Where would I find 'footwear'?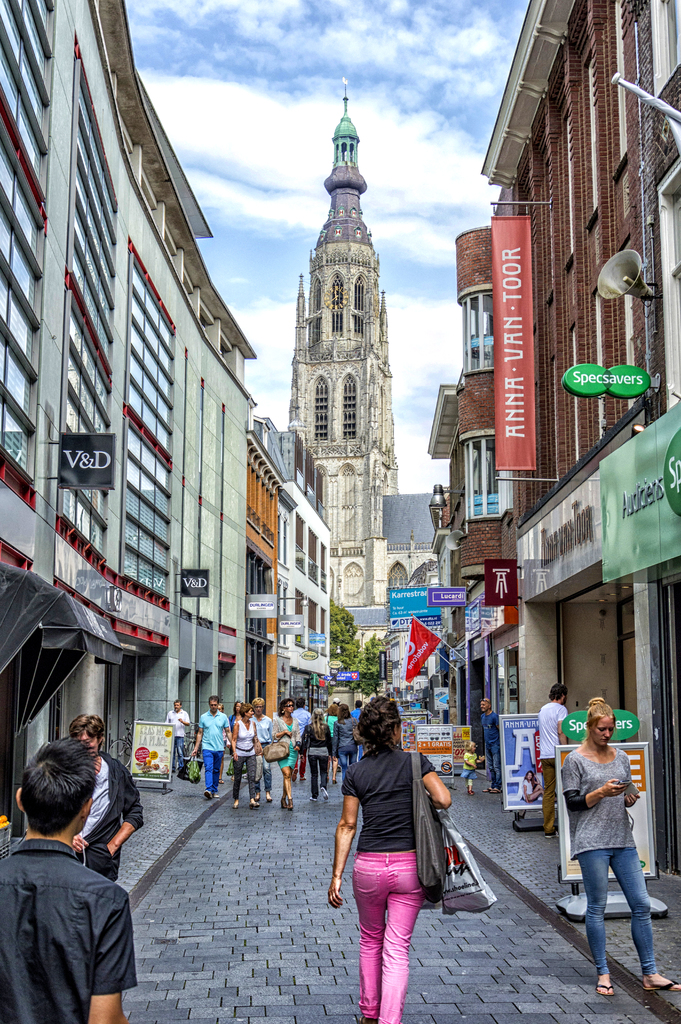
At (321,790,330,806).
